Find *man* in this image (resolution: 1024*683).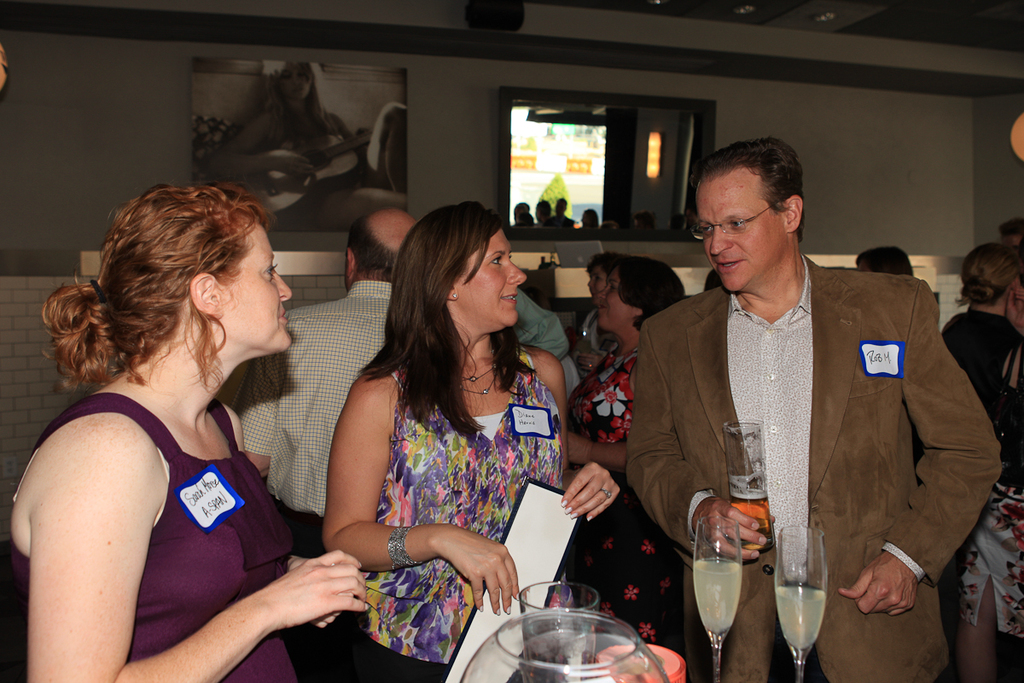
(227,205,420,682).
